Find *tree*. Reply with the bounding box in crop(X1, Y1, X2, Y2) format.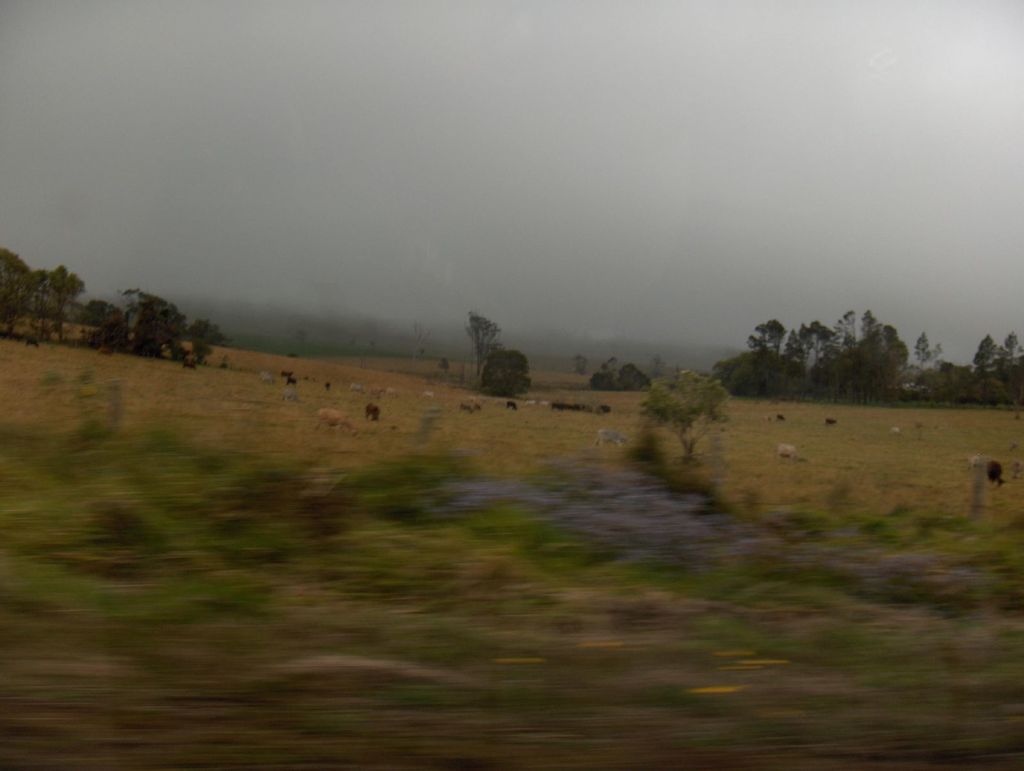
crop(644, 367, 732, 464).
